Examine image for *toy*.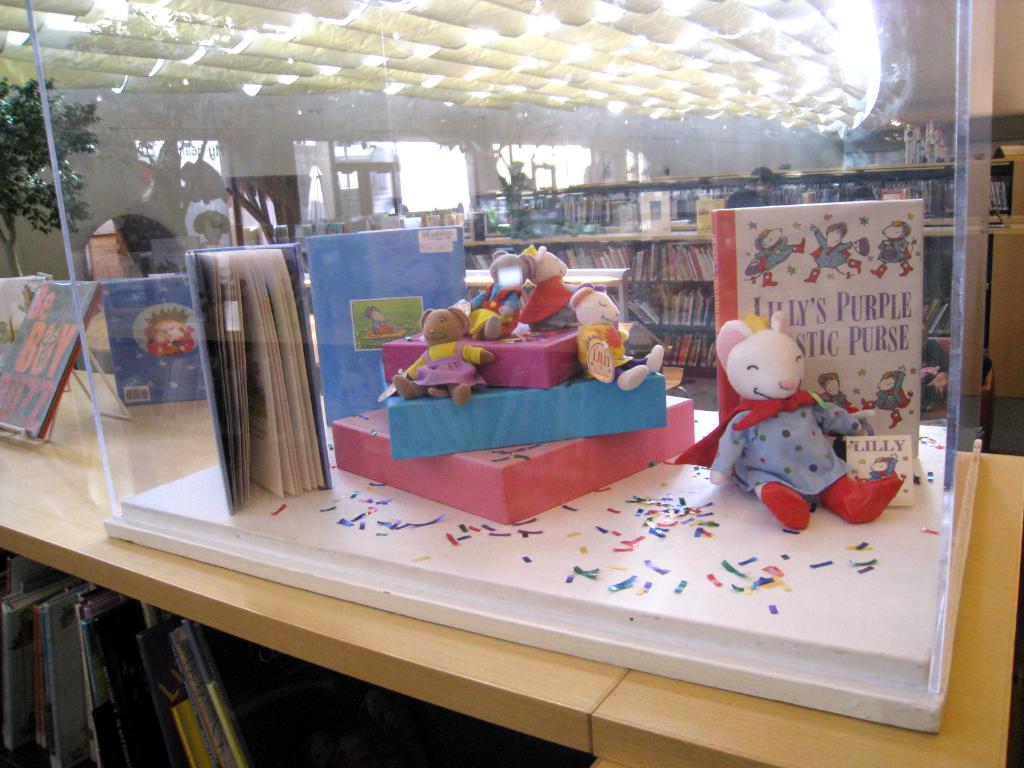
Examination result: <box>806,221,870,284</box>.
